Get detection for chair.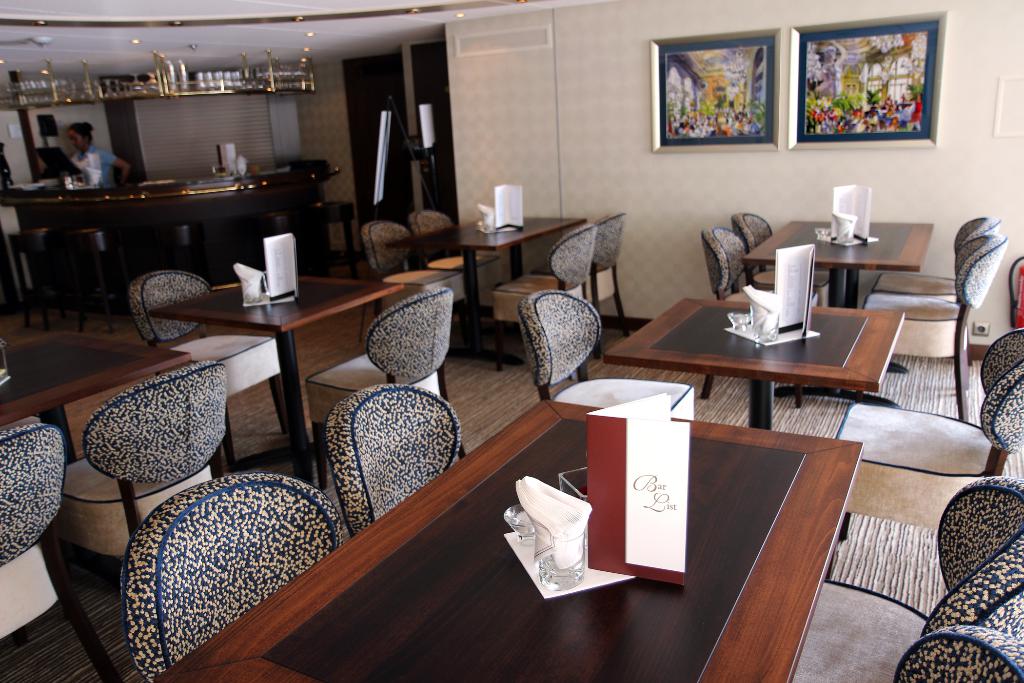
Detection: 134, 222, 211, 324.
